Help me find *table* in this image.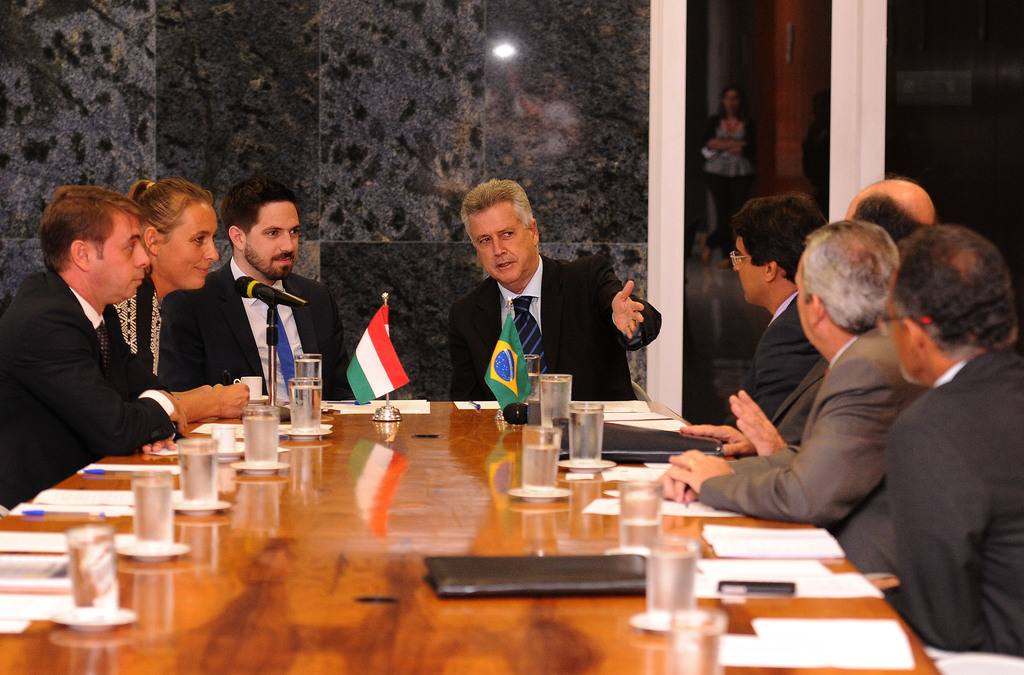
Found it: bbox(31, 395, 941, 673).
